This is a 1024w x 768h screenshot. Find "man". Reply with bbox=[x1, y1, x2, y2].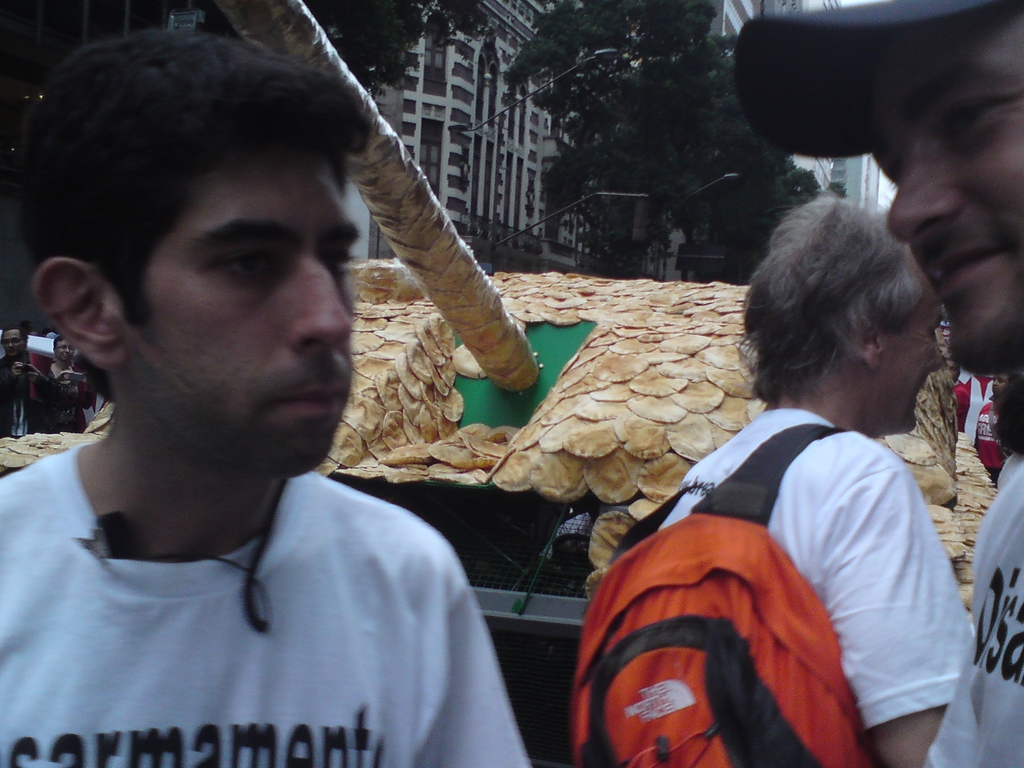
bbox=[0, 37, 540, 754].
